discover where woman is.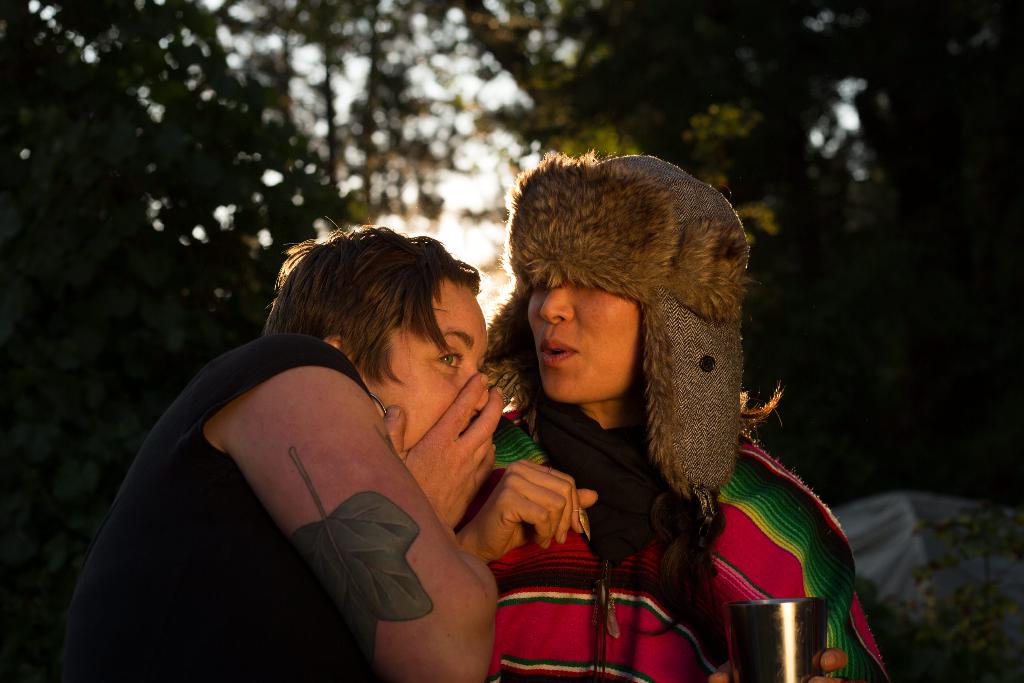
Discovered at 60:213:502:682.
